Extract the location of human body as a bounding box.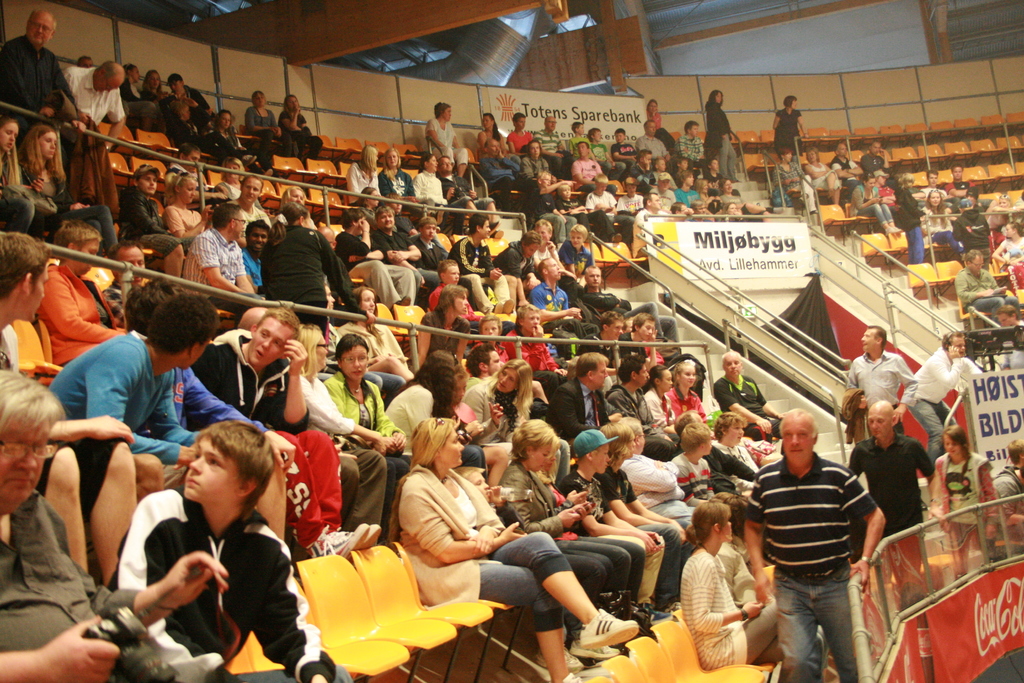
<bbox>930, 446, 996, 579</bbox>.
